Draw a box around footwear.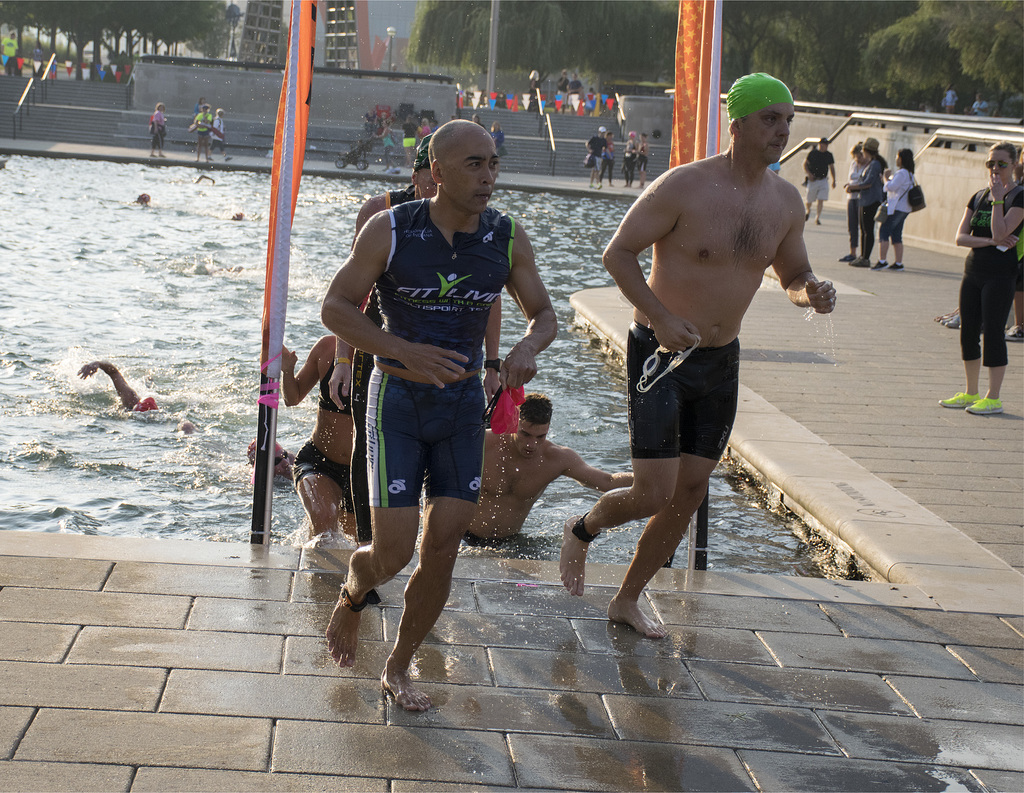
[837, 249, 856, 263].
